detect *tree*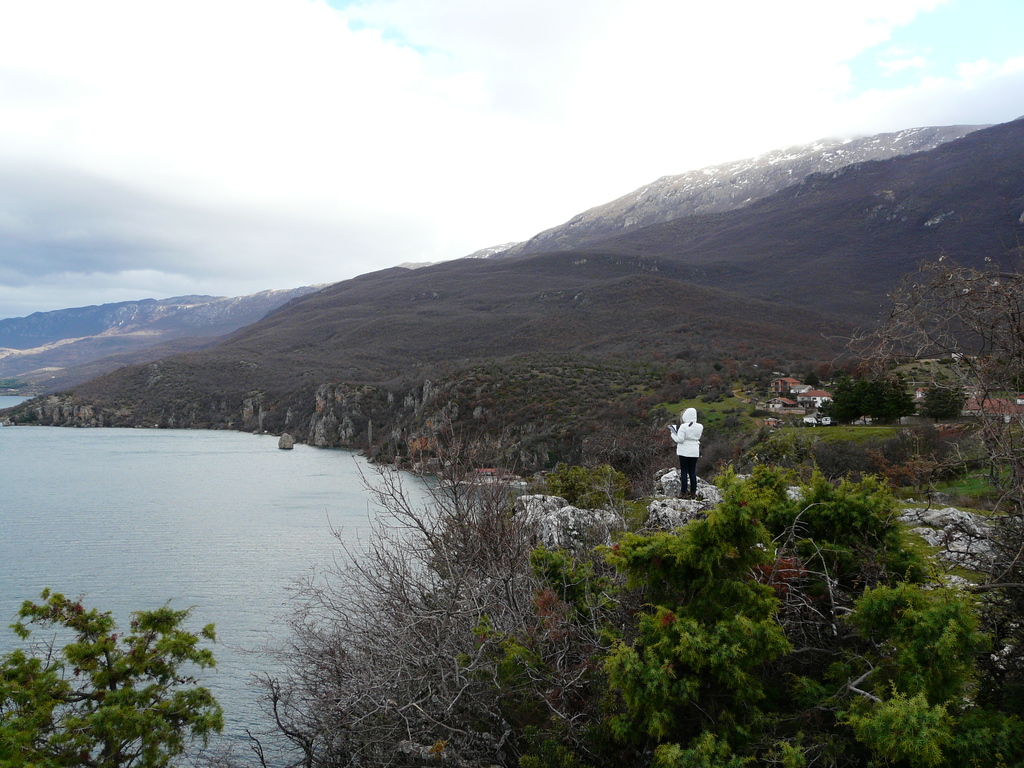
bbox=(0, 586, 225, 767)
